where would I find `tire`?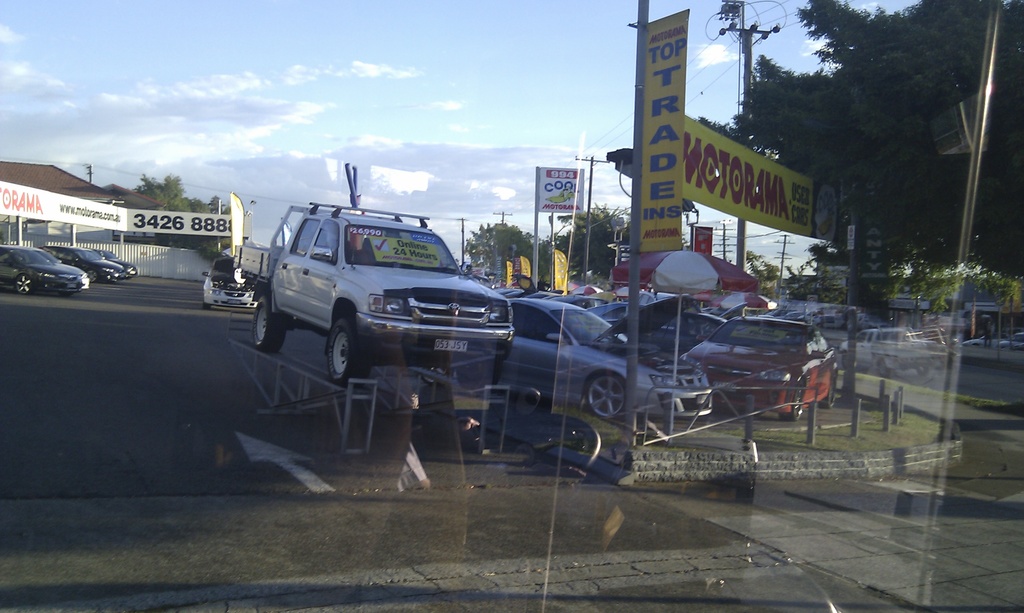
At left=86, top=269, right=97, bottom=282.
